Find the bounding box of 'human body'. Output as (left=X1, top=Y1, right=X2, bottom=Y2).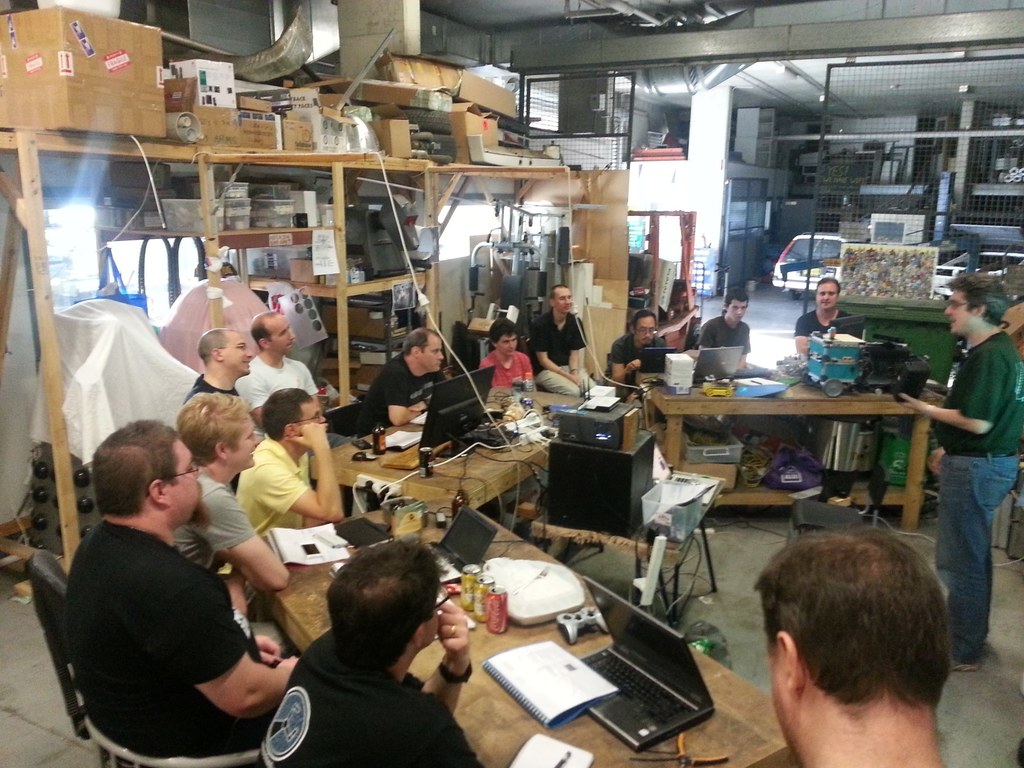
(left=615, top=332, right=667, bottom=393).
